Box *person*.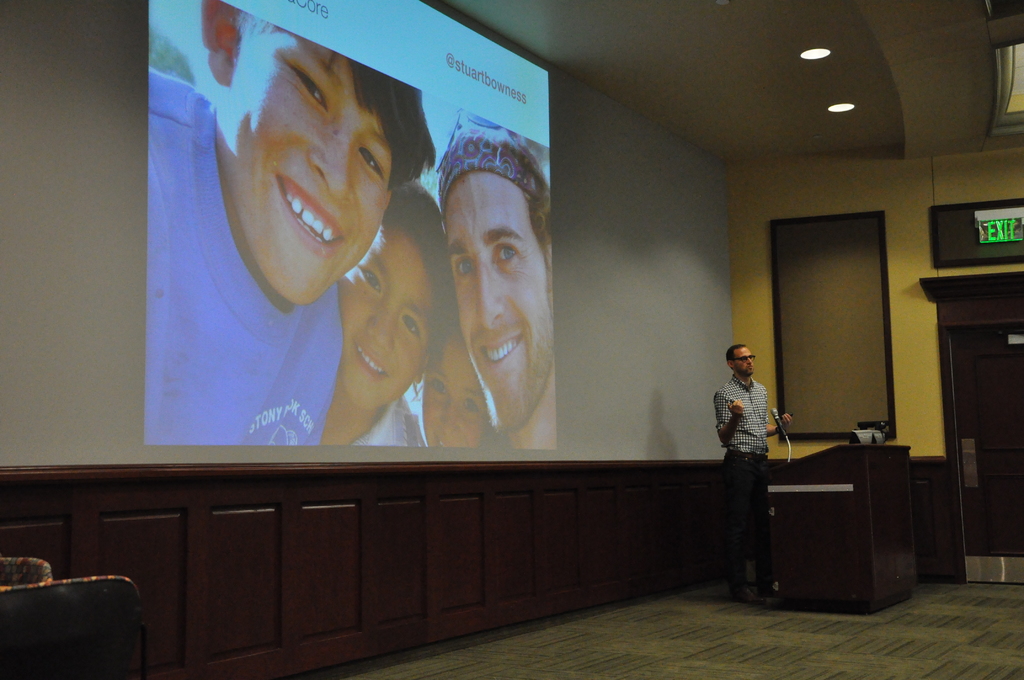
BBox(709, 341, 793, 601).
